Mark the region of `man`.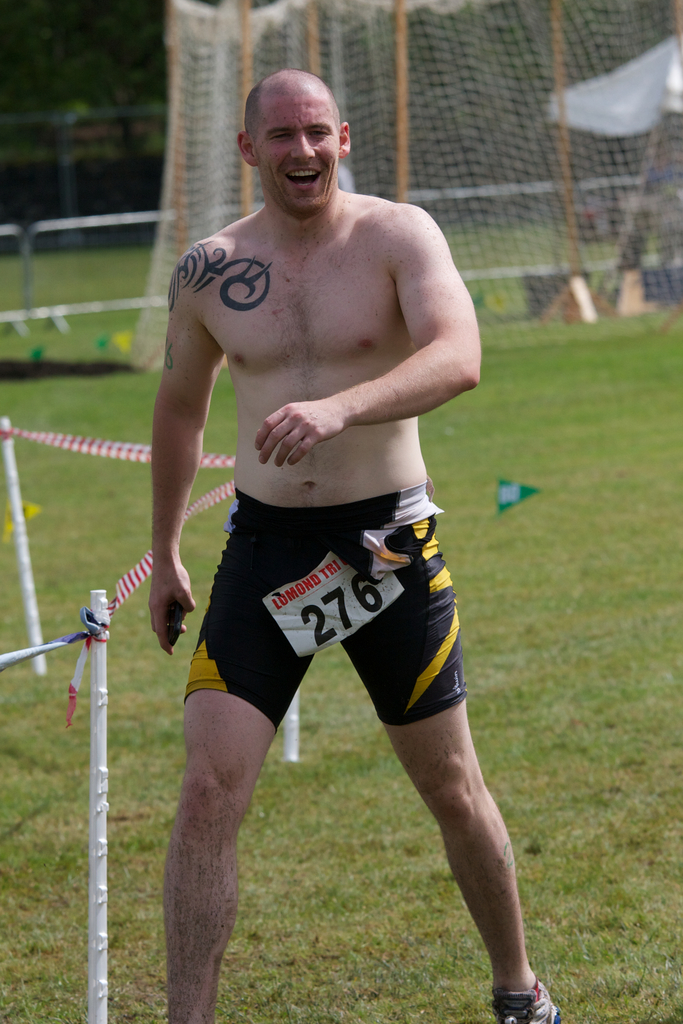
Region: [left=125, top=42, right=535, bottom=995].
